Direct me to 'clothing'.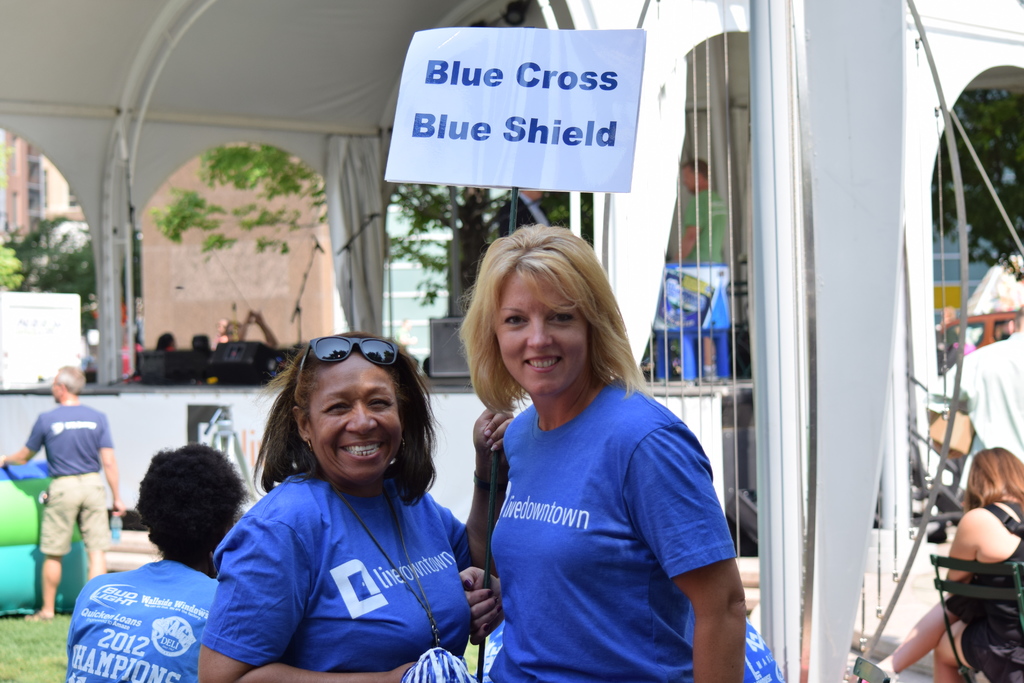
Direction: select_region(924, 331, 1023, 497).
